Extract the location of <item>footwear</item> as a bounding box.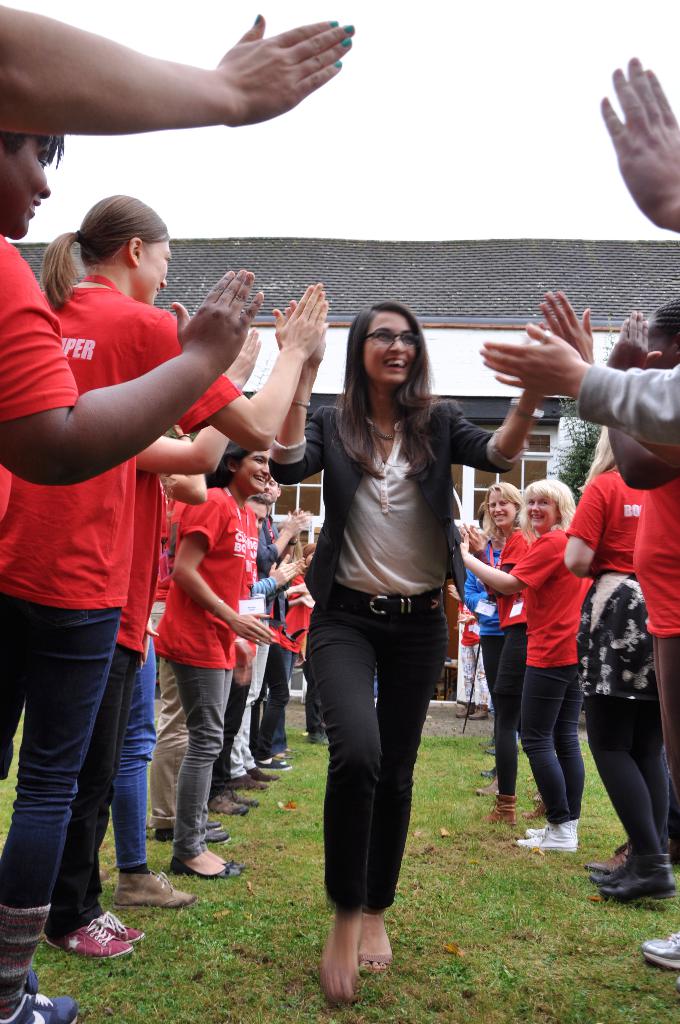
(left=459, top=698, right=476, bottom=717).
